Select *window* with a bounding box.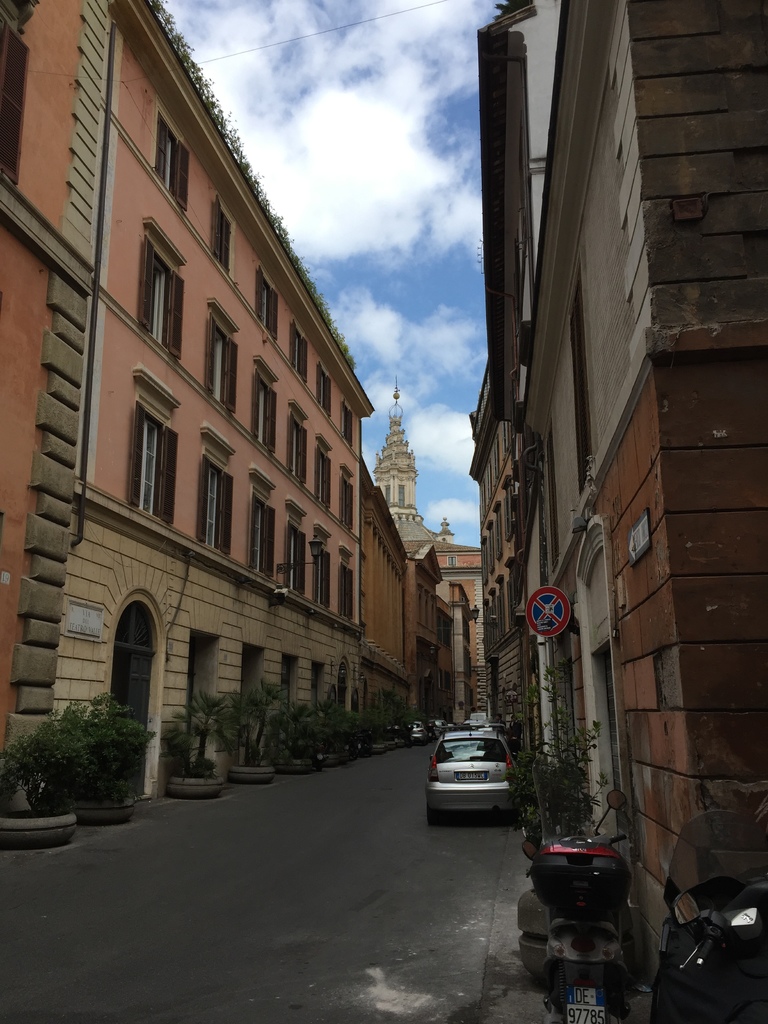
193,455,242,557.
